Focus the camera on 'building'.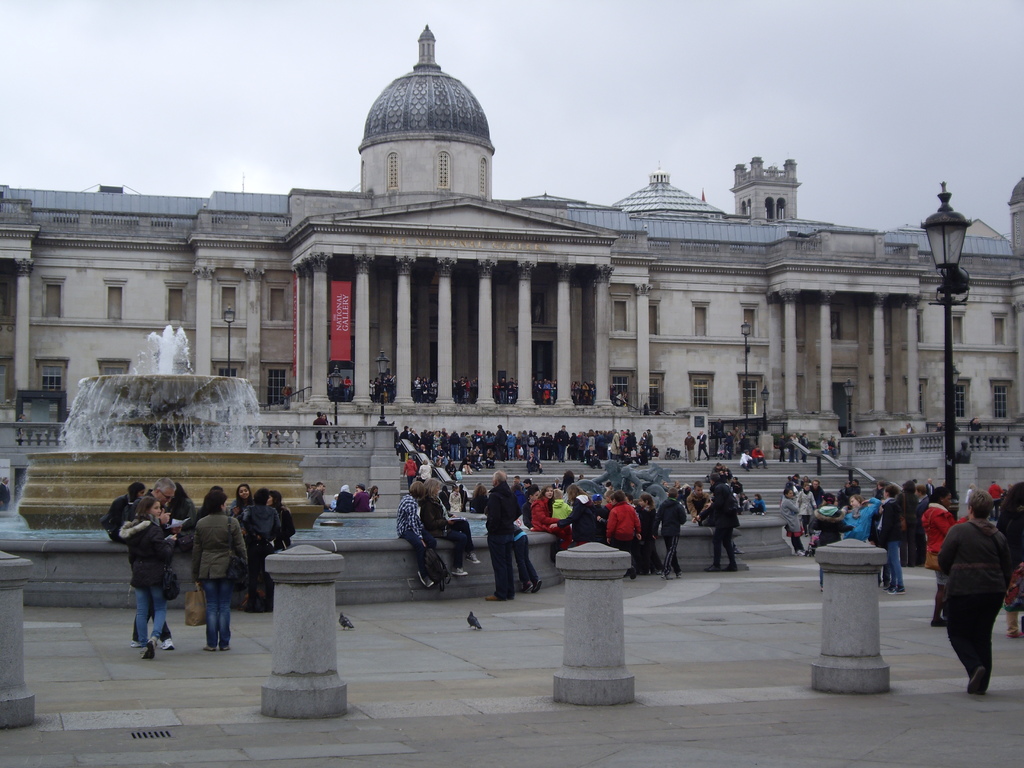
Focus region: (0, 22, 1023, 450).
